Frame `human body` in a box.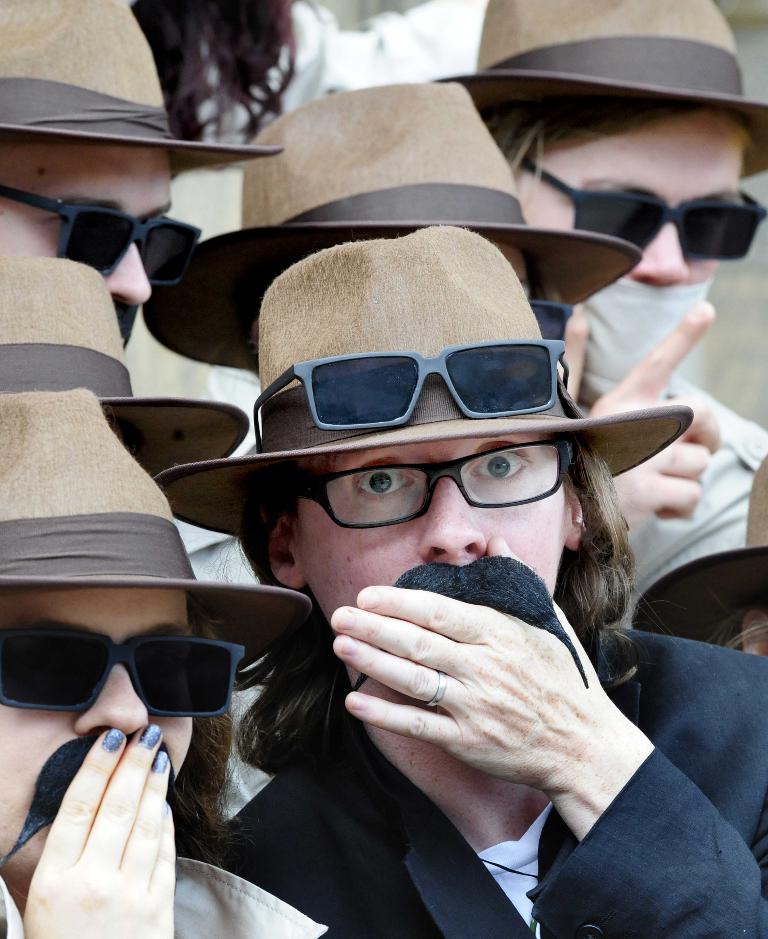
left=0, top=1, right=260, bottom=356.
